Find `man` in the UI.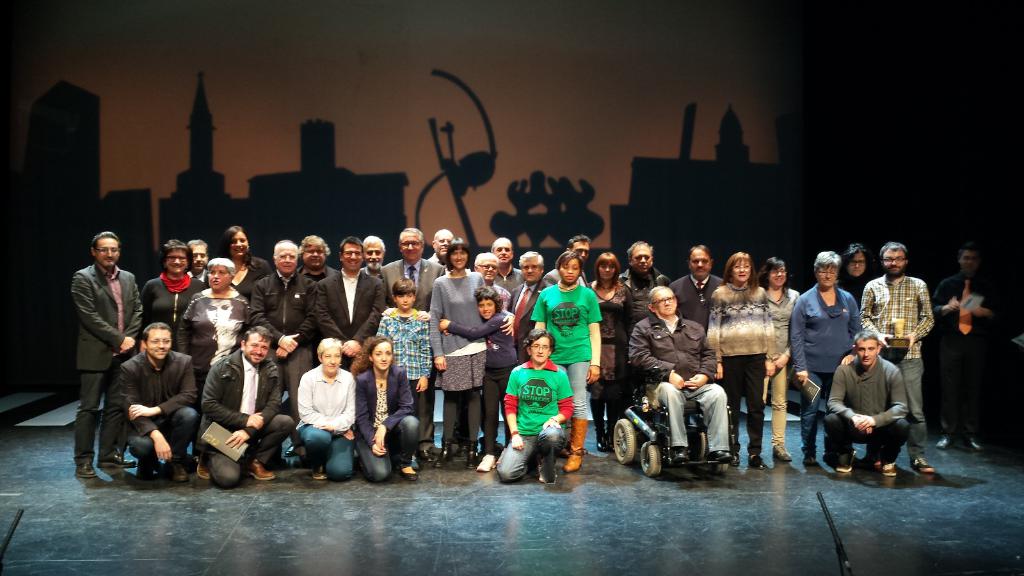
UI element at (x1=506, y1=247, x2=548, y2=367).
